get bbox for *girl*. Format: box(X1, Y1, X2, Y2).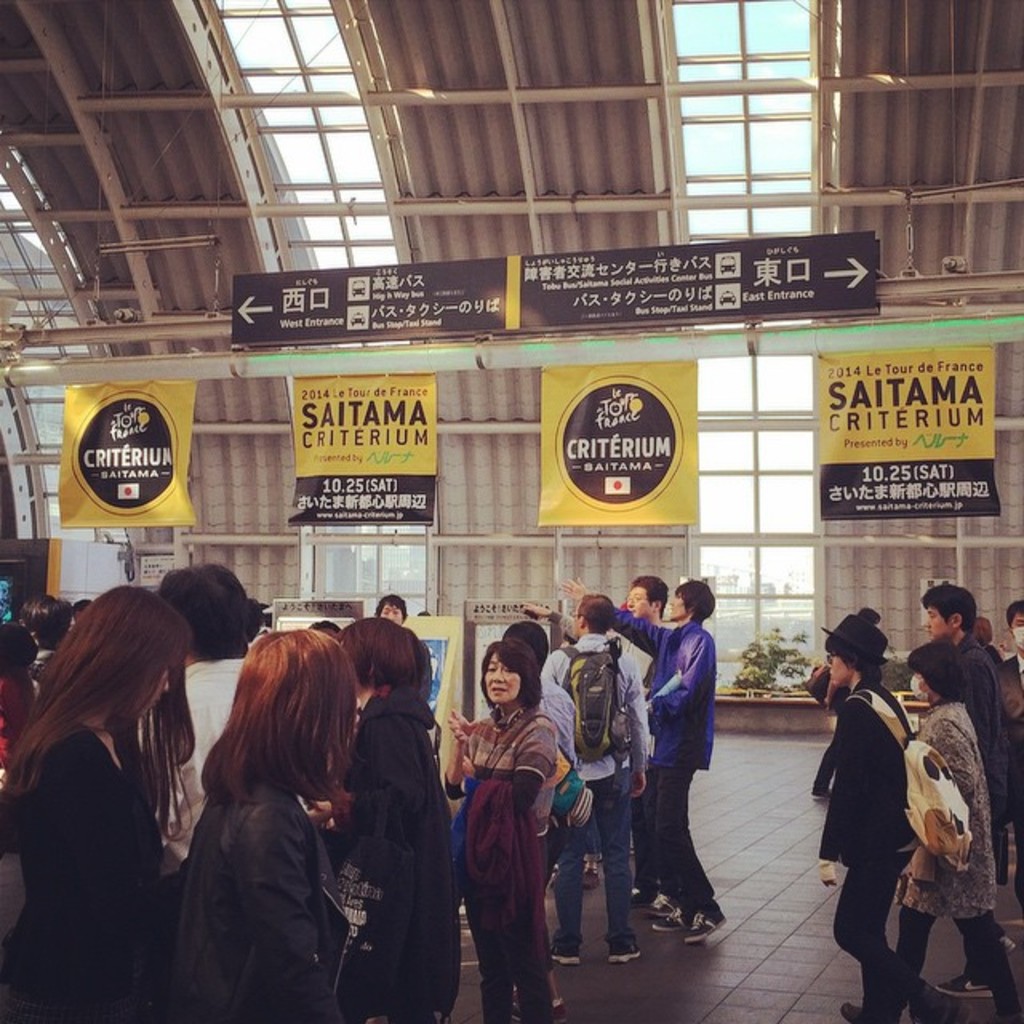
box(0, 582, 194, 1022).
